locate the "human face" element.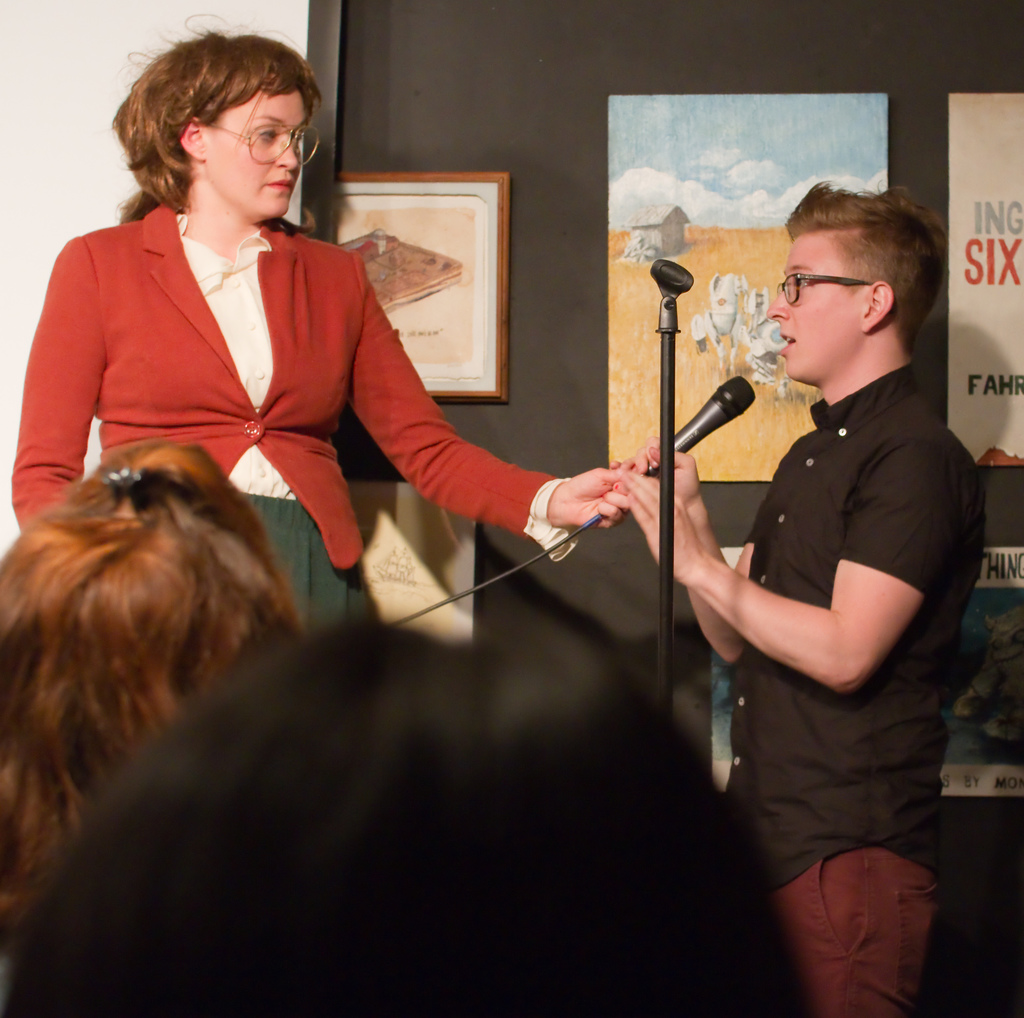
Element bbox: (764, 229, 871, 388).
